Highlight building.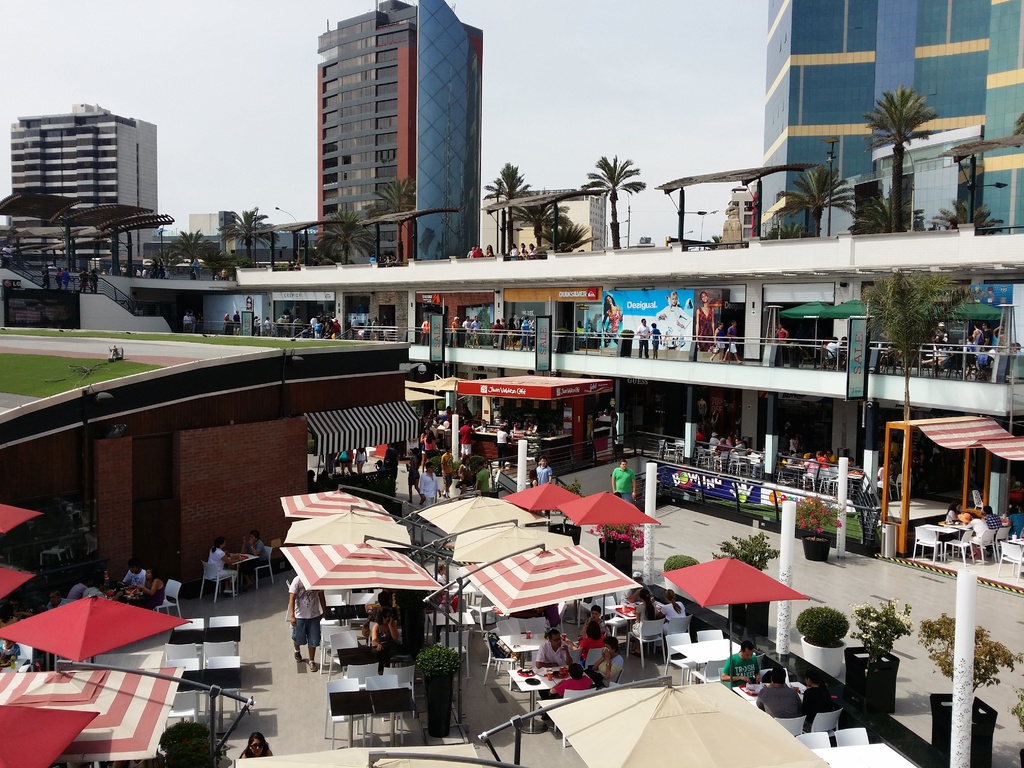
Highlighted region: box=[762, 3, 1023, 345].
